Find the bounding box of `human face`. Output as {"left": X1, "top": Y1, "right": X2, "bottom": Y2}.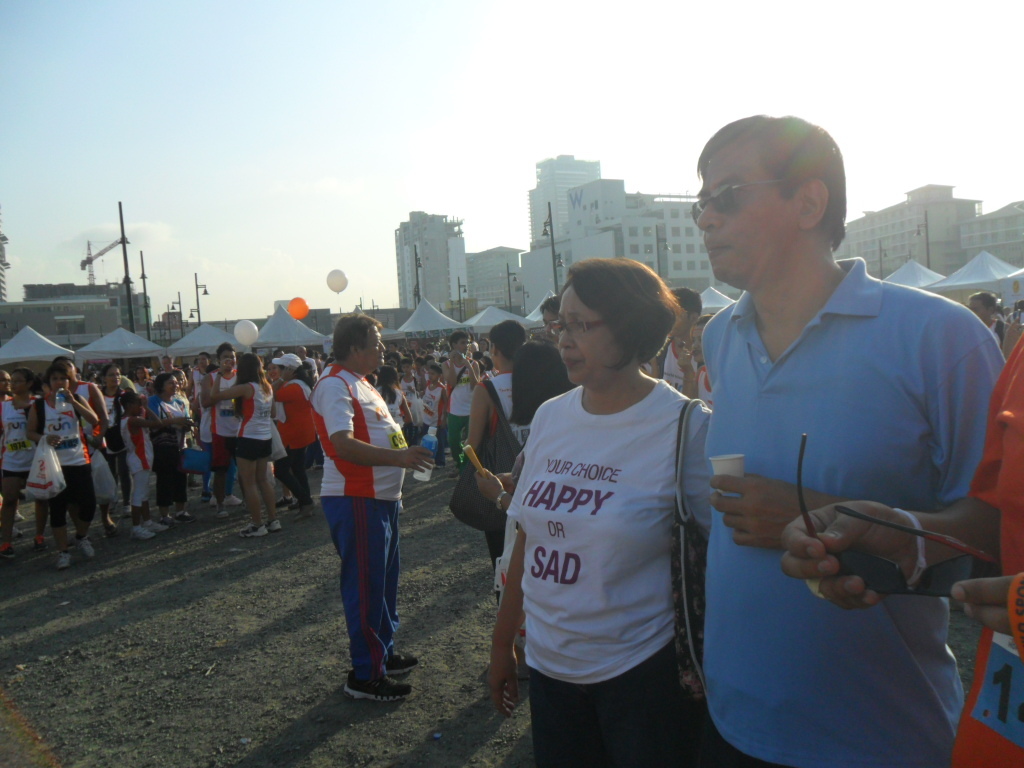
{"left": 218, "top": 350, "right": 236, "bottom": 369}.
